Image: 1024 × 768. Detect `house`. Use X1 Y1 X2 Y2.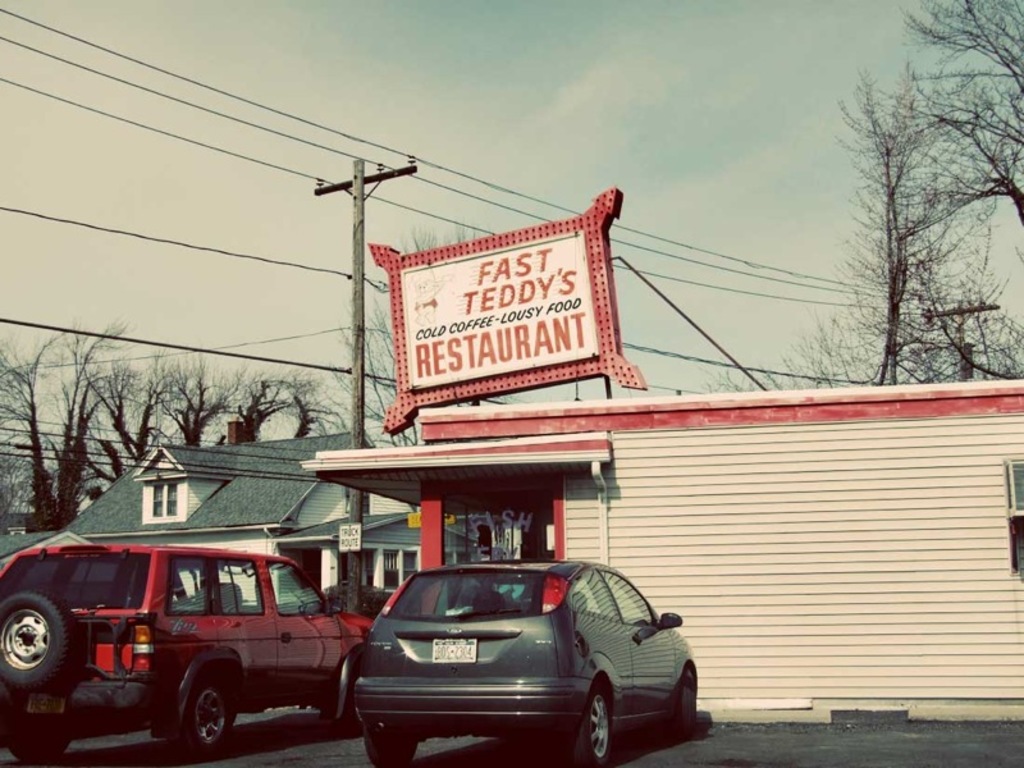
65 410 485 617.
